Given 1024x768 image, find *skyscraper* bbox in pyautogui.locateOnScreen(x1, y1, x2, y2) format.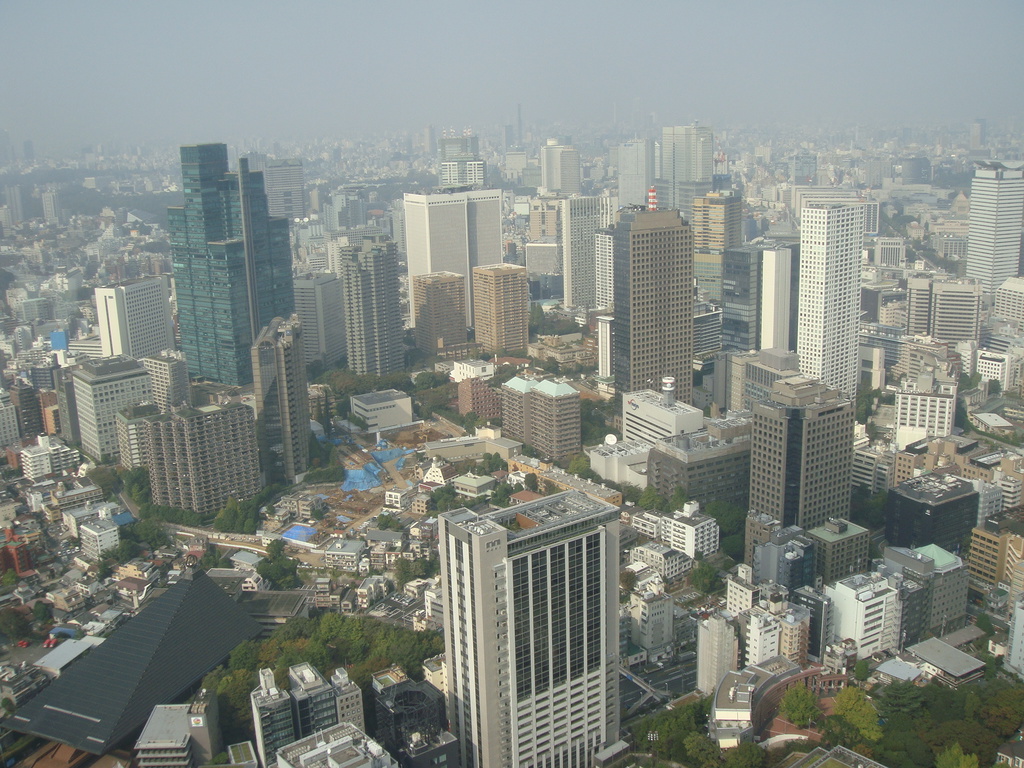
pyautogui.locateOnScreen(834, 570, 905, 663).
